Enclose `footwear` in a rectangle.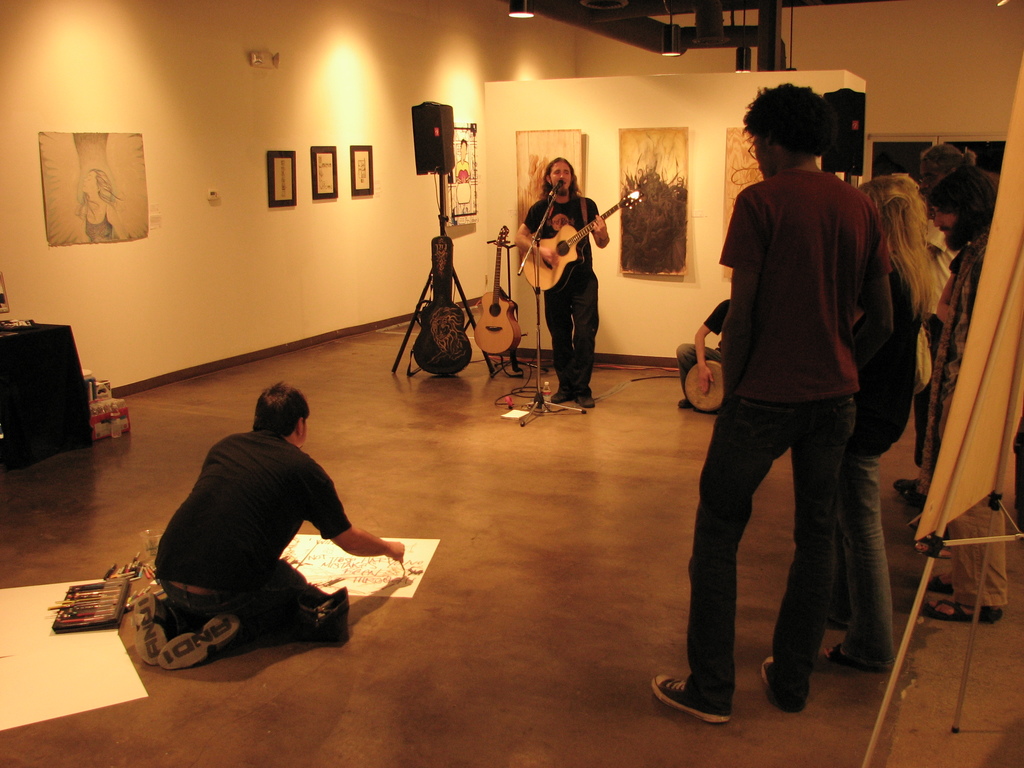
[left=650, top=675, right=732, bottom=728].
